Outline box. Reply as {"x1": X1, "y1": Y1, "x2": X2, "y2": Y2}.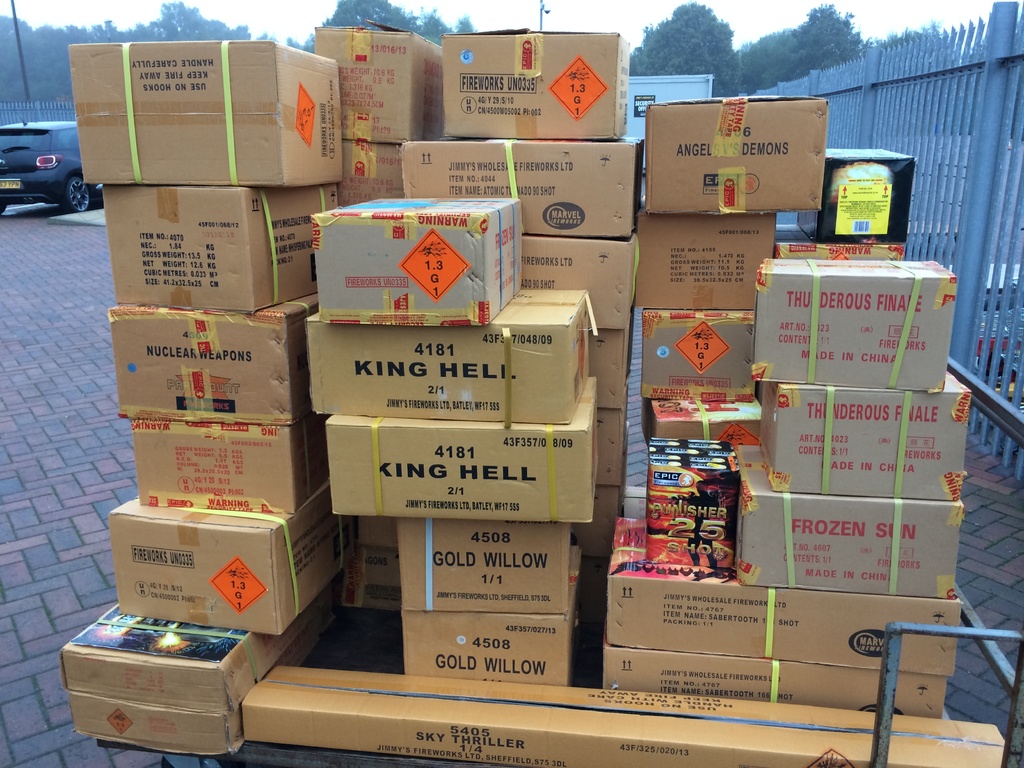
{"x1": 602, "y1": 643, "x2": 945, "y2": 716}.
